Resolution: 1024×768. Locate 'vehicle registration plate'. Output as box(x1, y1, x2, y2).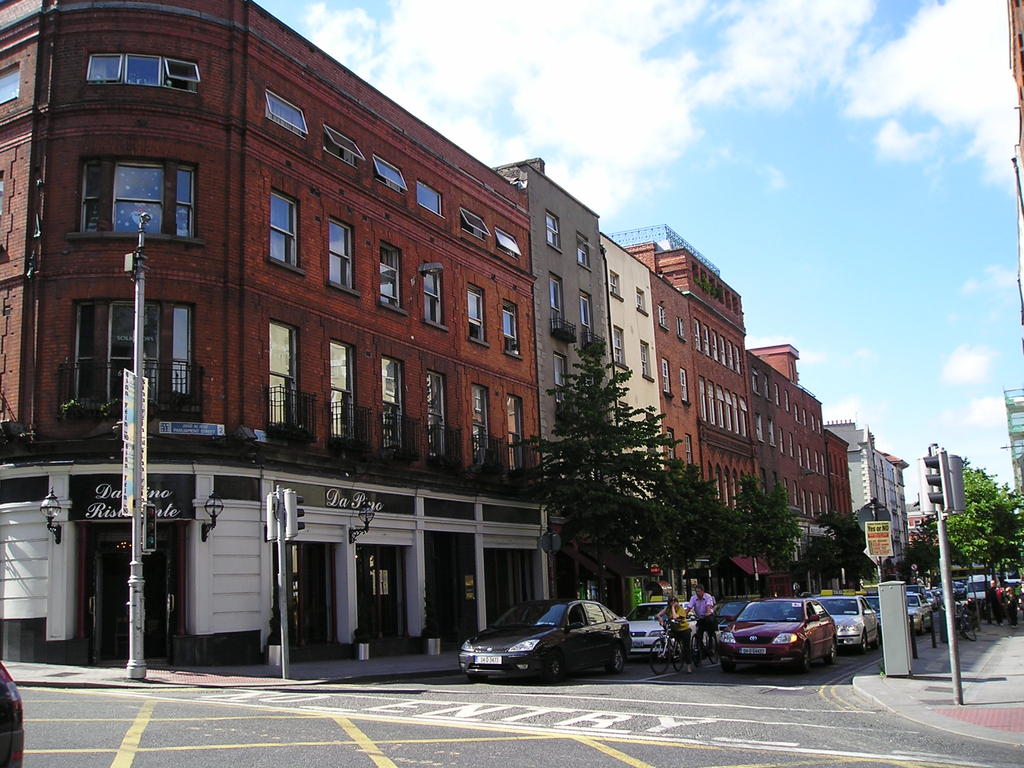
box(474, 654, 500, 662).
